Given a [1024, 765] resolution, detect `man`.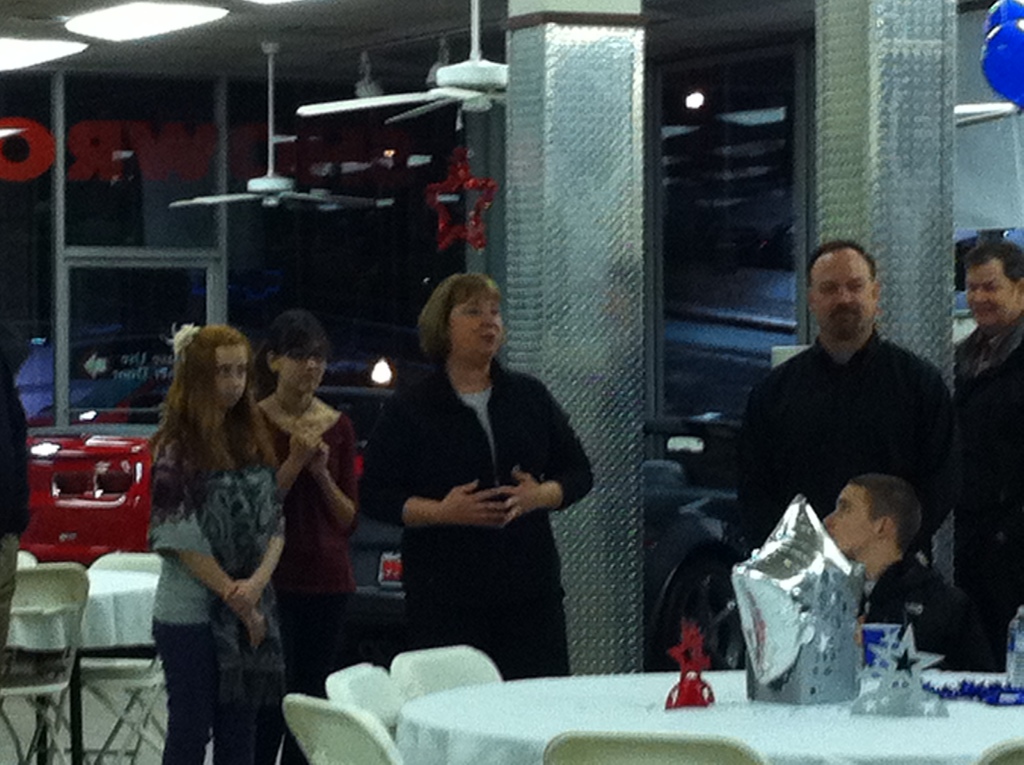
[737,248,968,619].
